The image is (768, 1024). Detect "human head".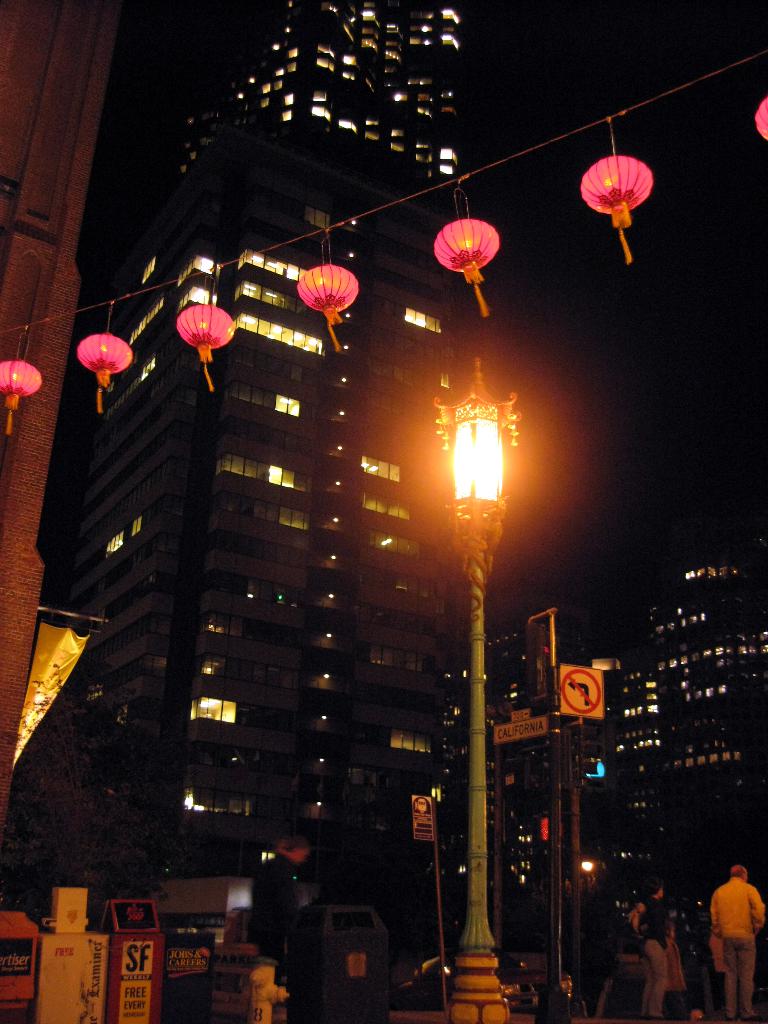
Detection: [728,863,749,879].
